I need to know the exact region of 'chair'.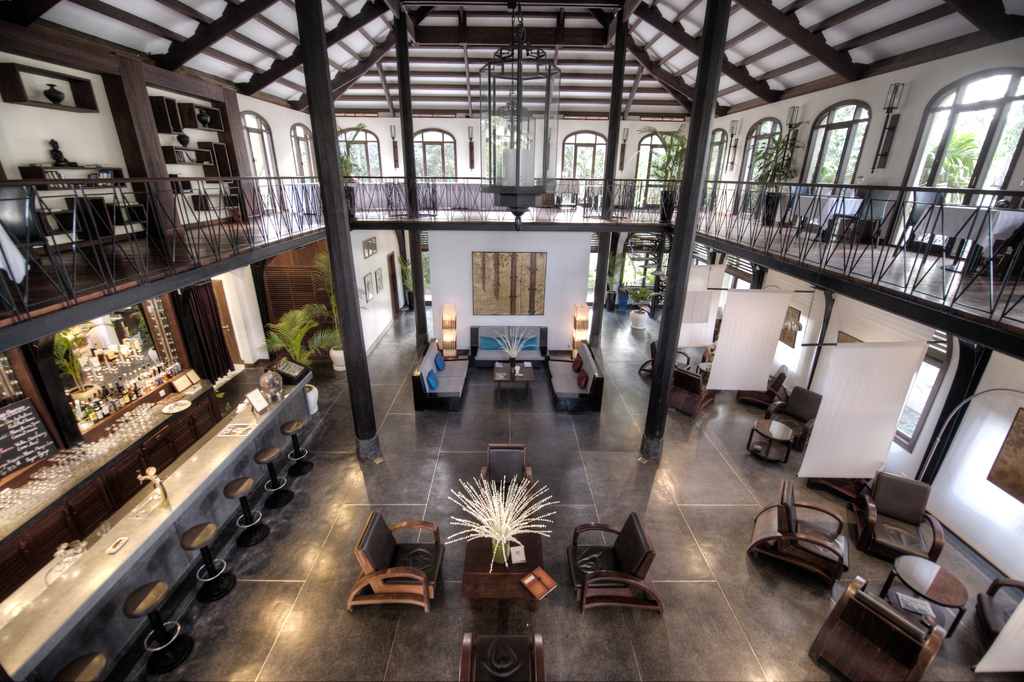
Region: select_region(635, 341, 692, 382).
